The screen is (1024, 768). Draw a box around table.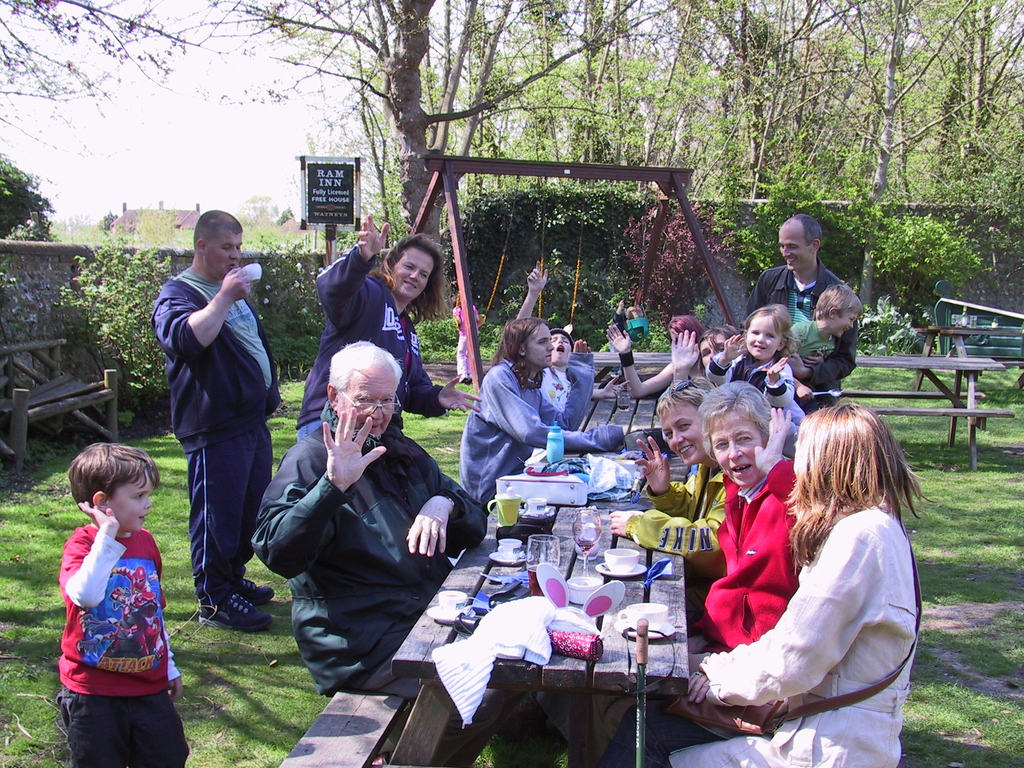
region(858, 355, 1006, 442).
